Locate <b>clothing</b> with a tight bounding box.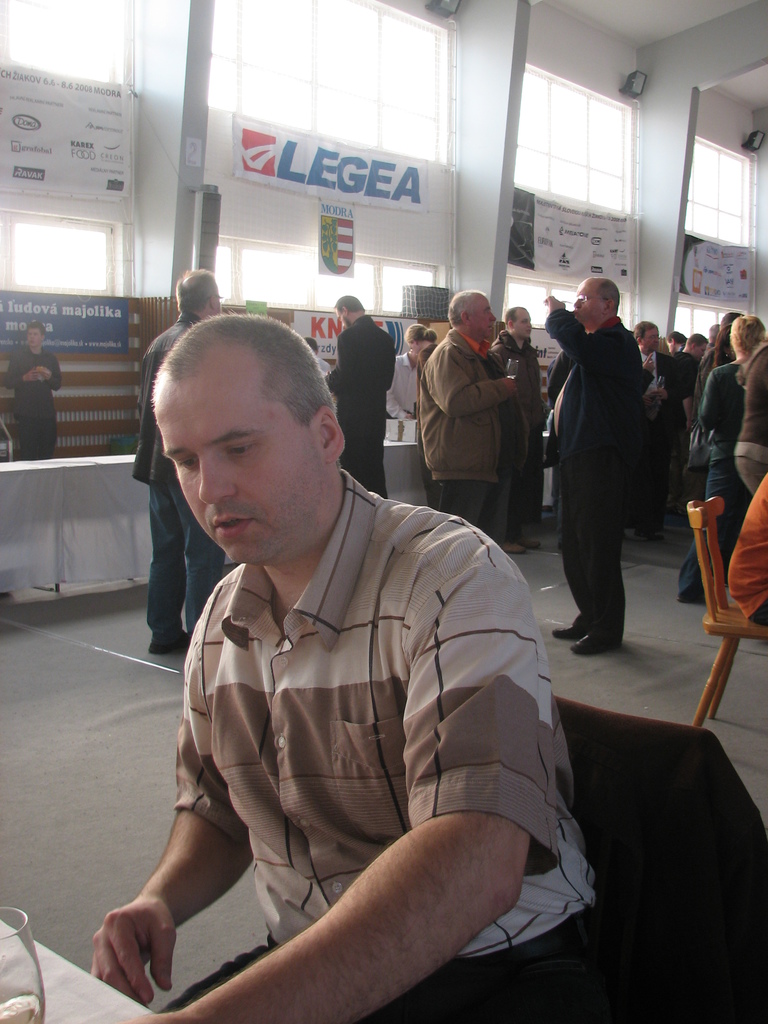
locate(120, 461, 577, 991).
